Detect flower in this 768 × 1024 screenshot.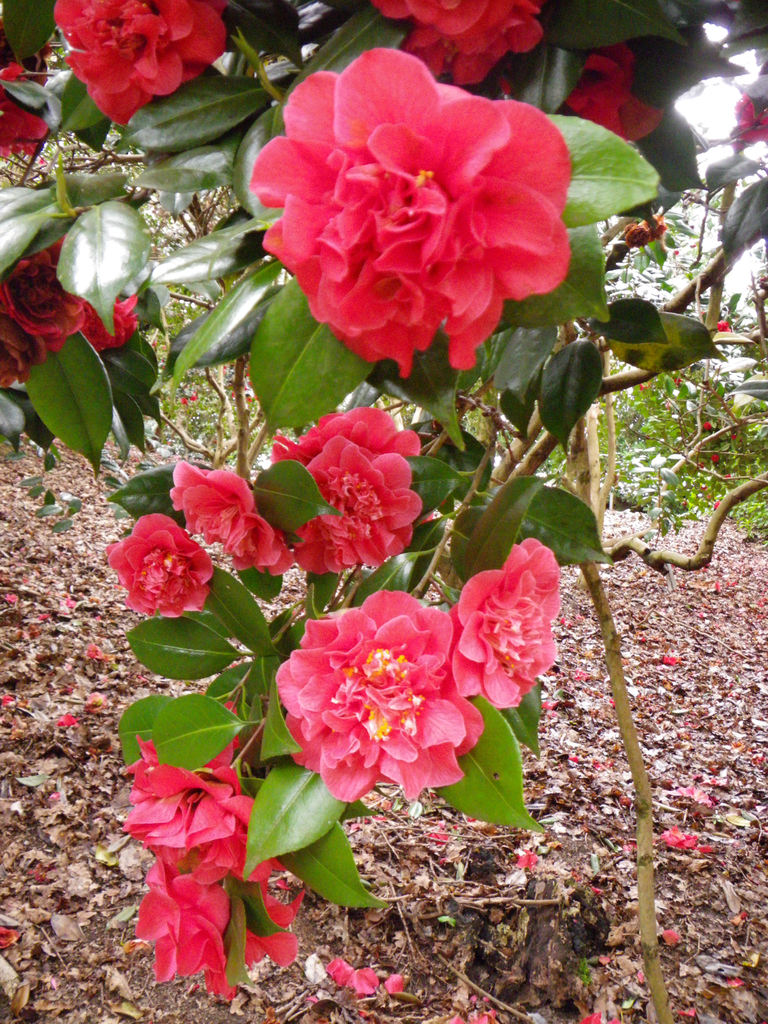
Detection: box=[272, 588, 484, 799].
